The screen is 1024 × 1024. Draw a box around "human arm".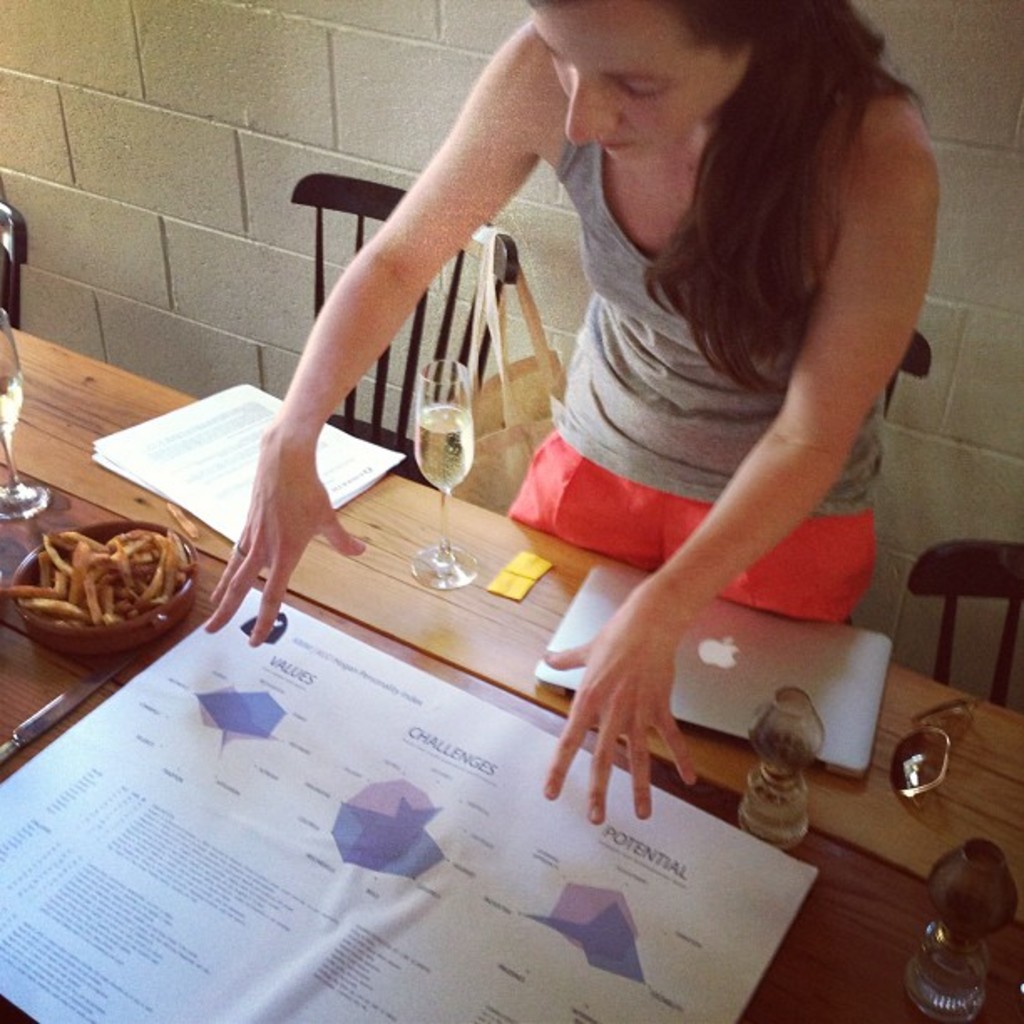
527/127/952/832.
